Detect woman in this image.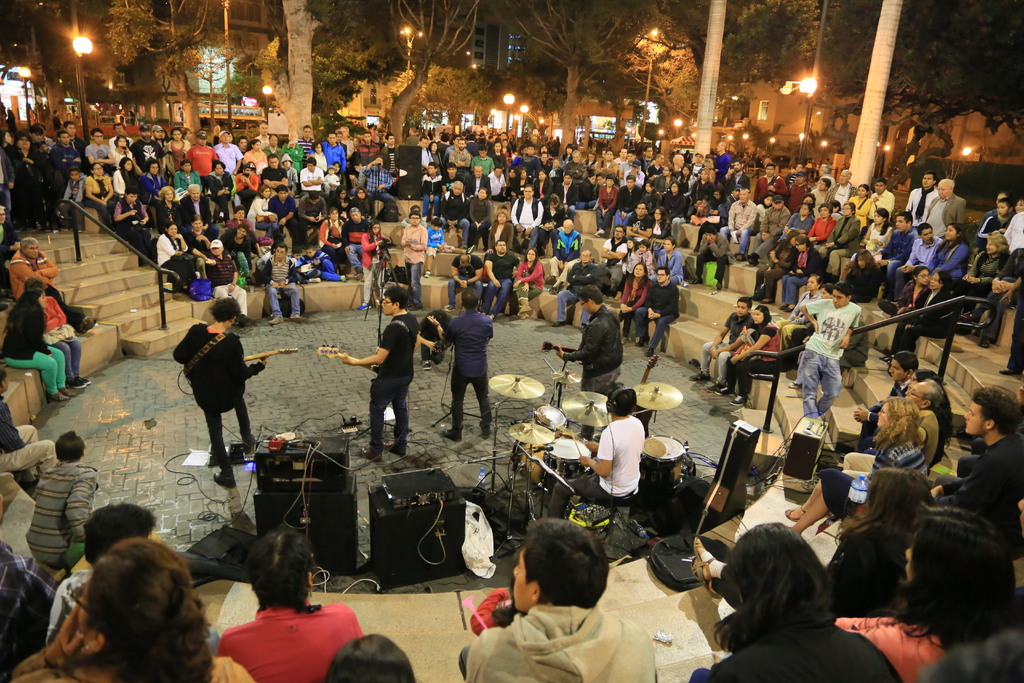
Detection: select_region(778, 238, 822, 311).
